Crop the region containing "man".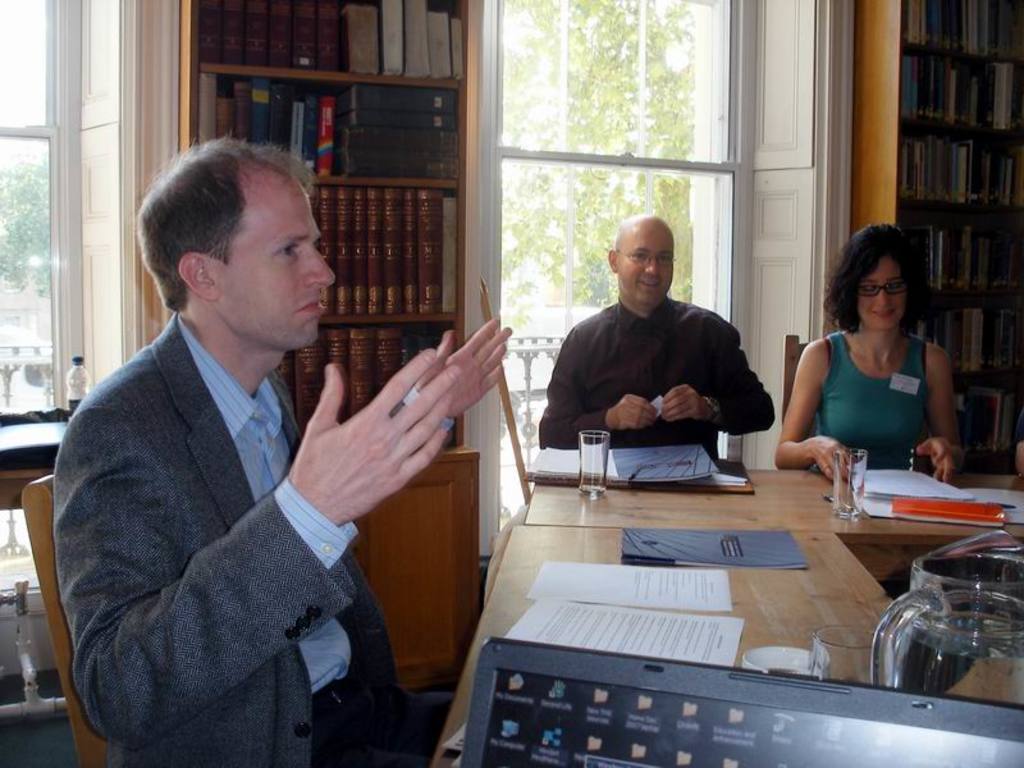
Crop region: rect(544, 207, 777, 453).
